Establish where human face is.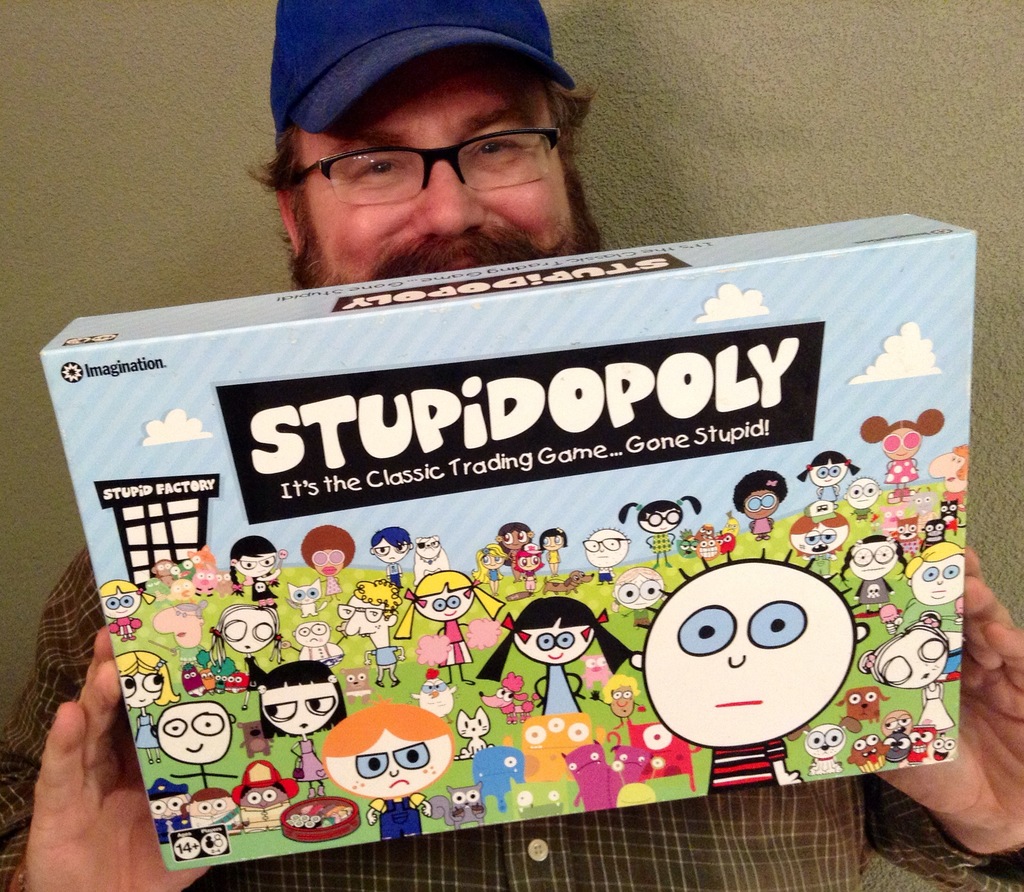
Established at 916/556/961/606.
